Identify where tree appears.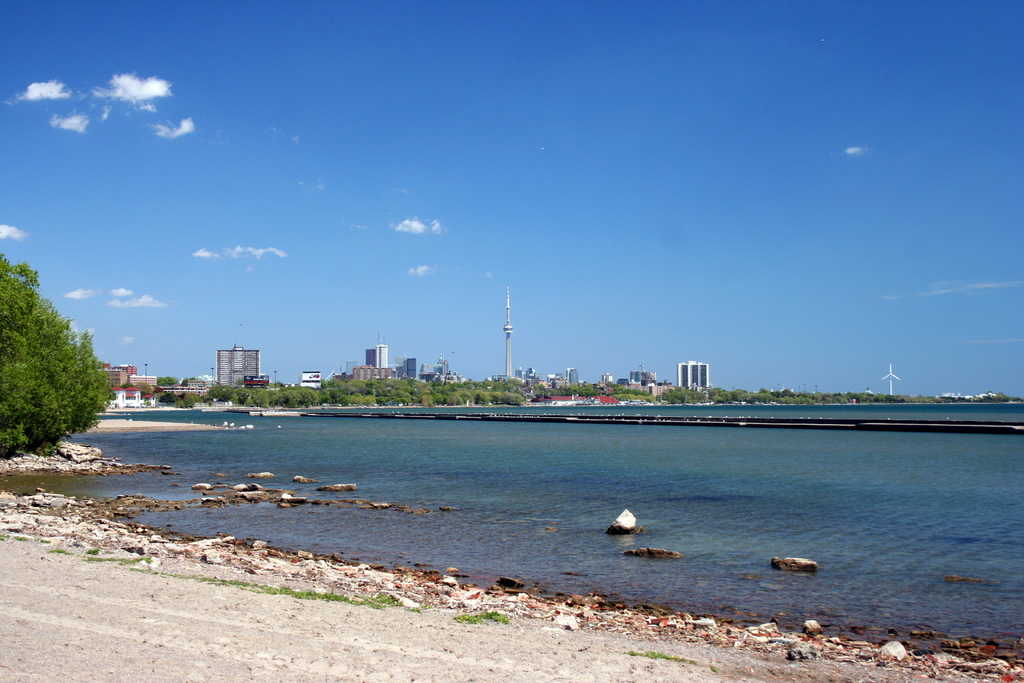
Appears at crop(338, 393, 381, 405).
